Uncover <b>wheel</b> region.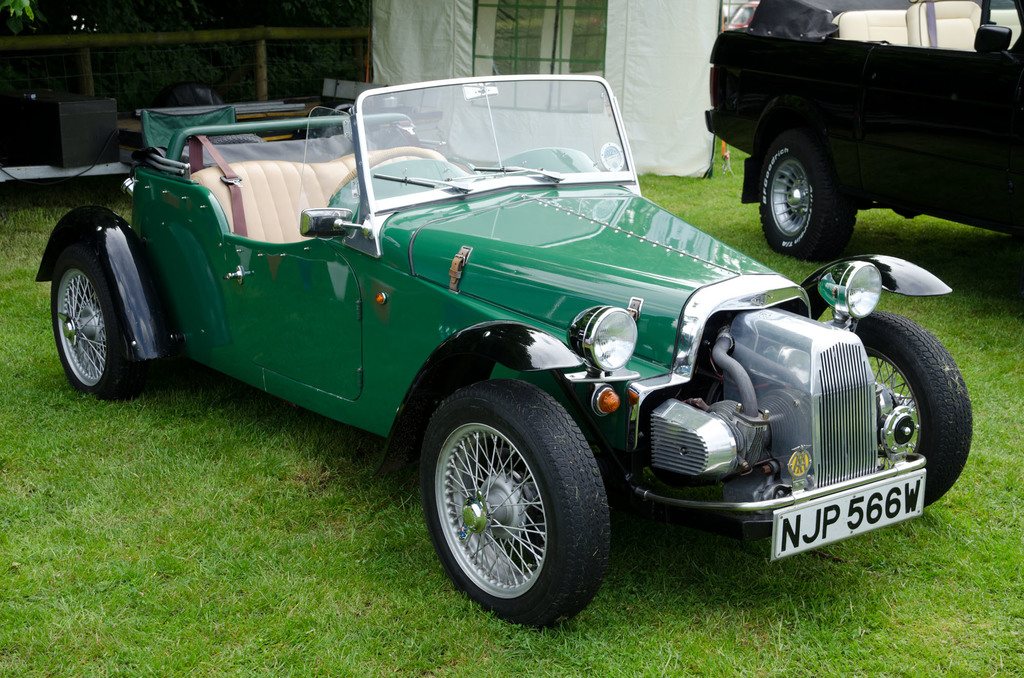
Uncovered: <box>55,252,143,391</box>.
